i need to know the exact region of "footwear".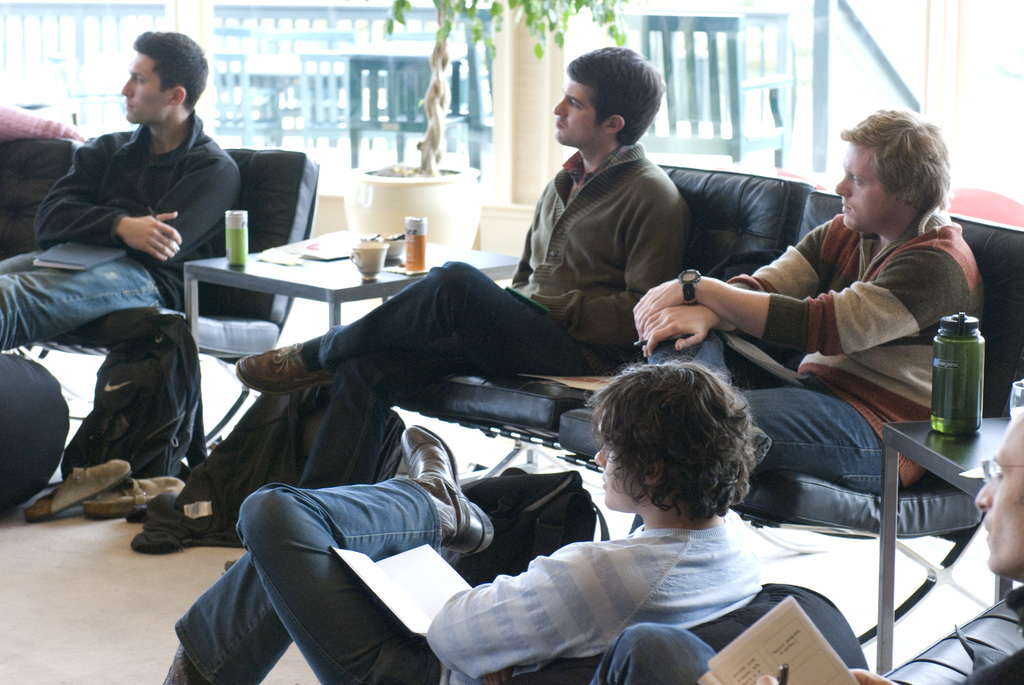
Region: rect(20, 461, 129, 522).
